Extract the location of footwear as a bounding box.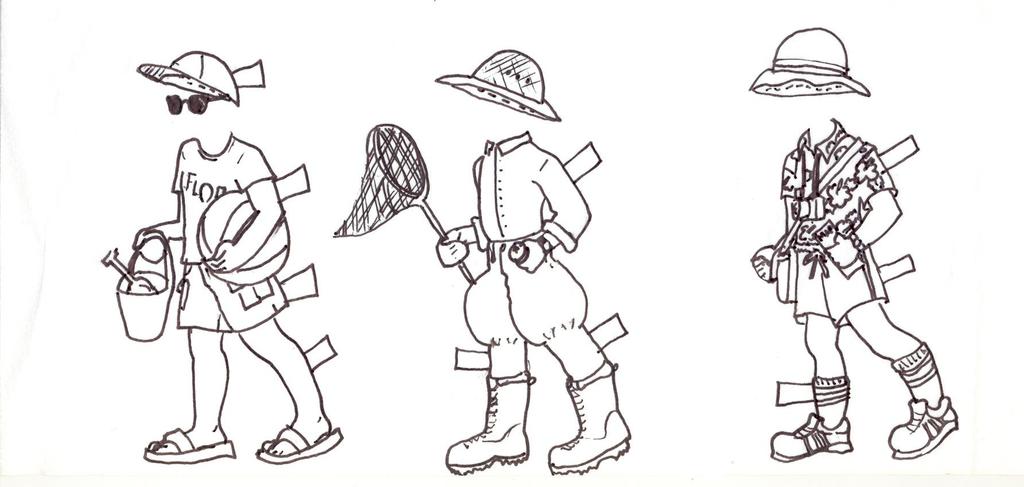
crop(145, 425, 235, 458).
